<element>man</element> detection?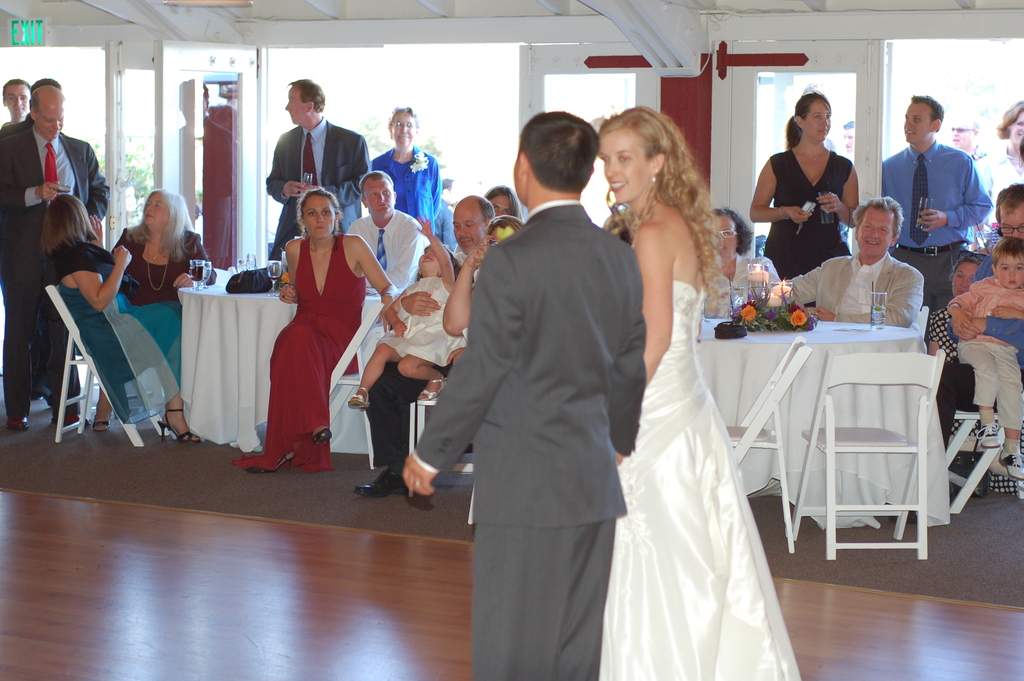
pyautogui.locateOnScreen(0, 78, 30, 127)
